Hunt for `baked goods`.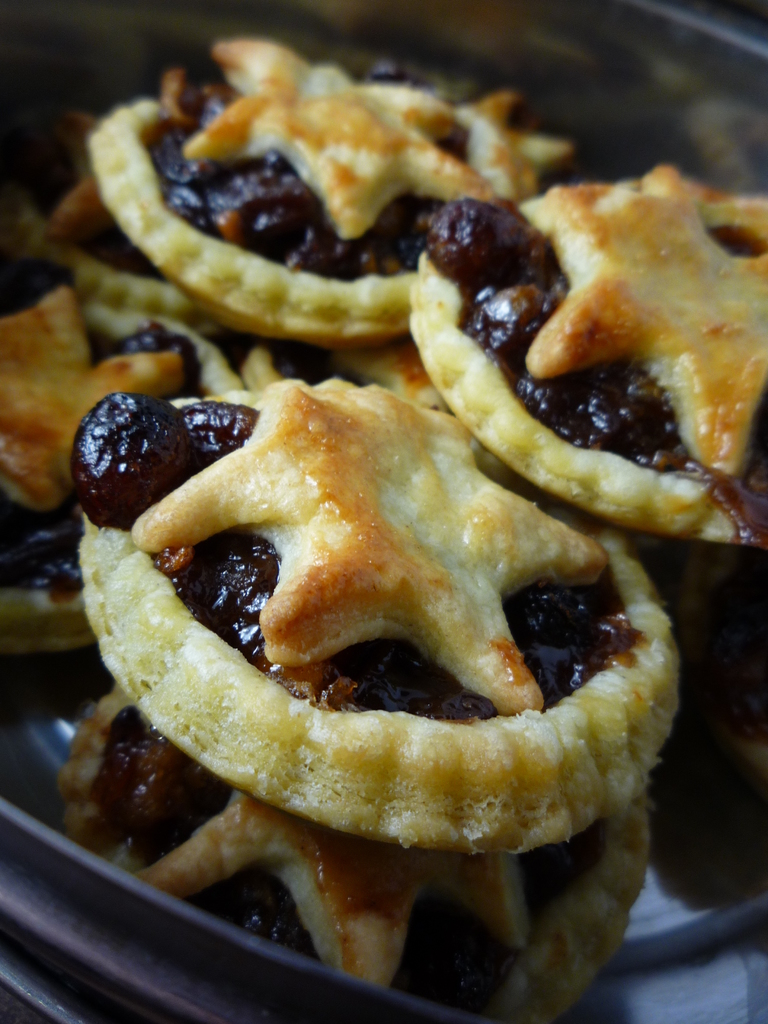
Hunted down at region(404, 165, 767, 548).
